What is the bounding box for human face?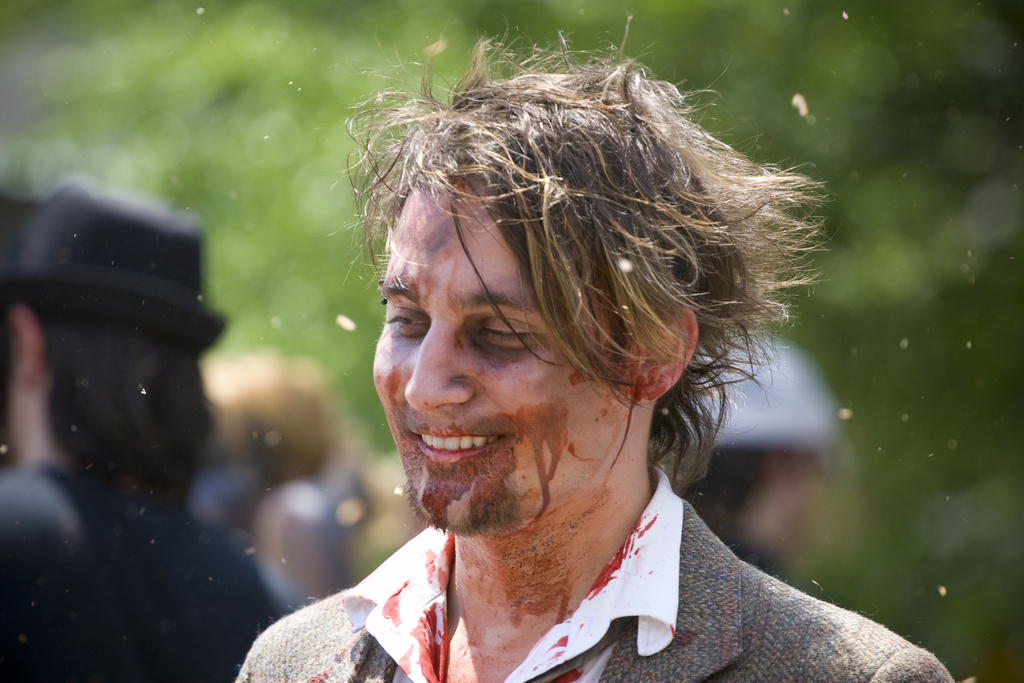
<box>372,170,618,527</box>.
